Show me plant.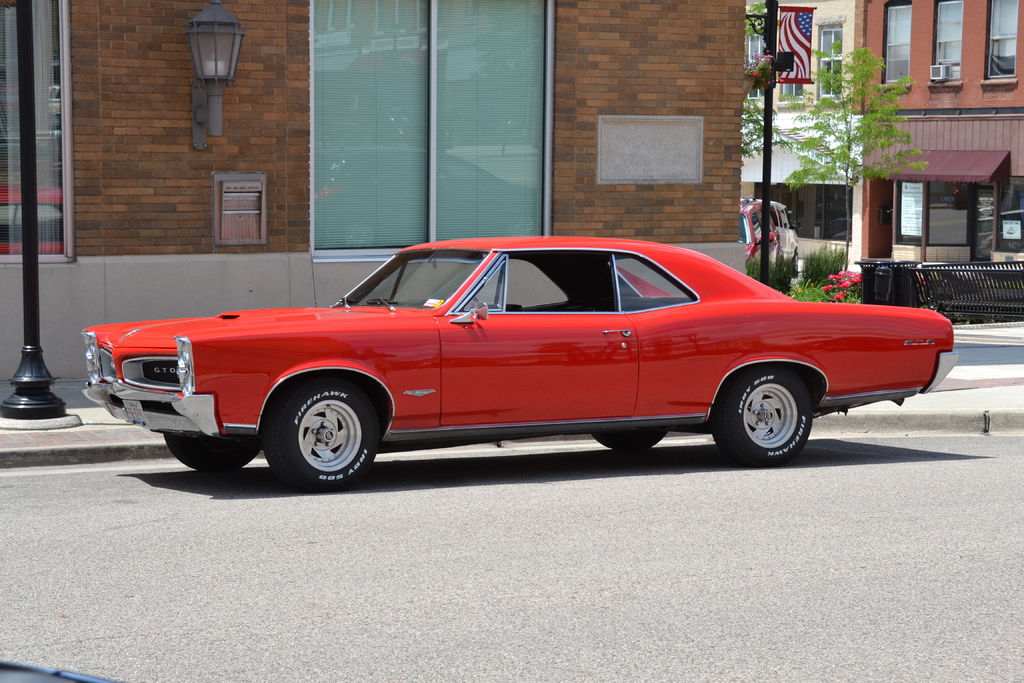
plant is here: {"x1": 745, "y1": 247, "x2": 795, "y2": 292}.
